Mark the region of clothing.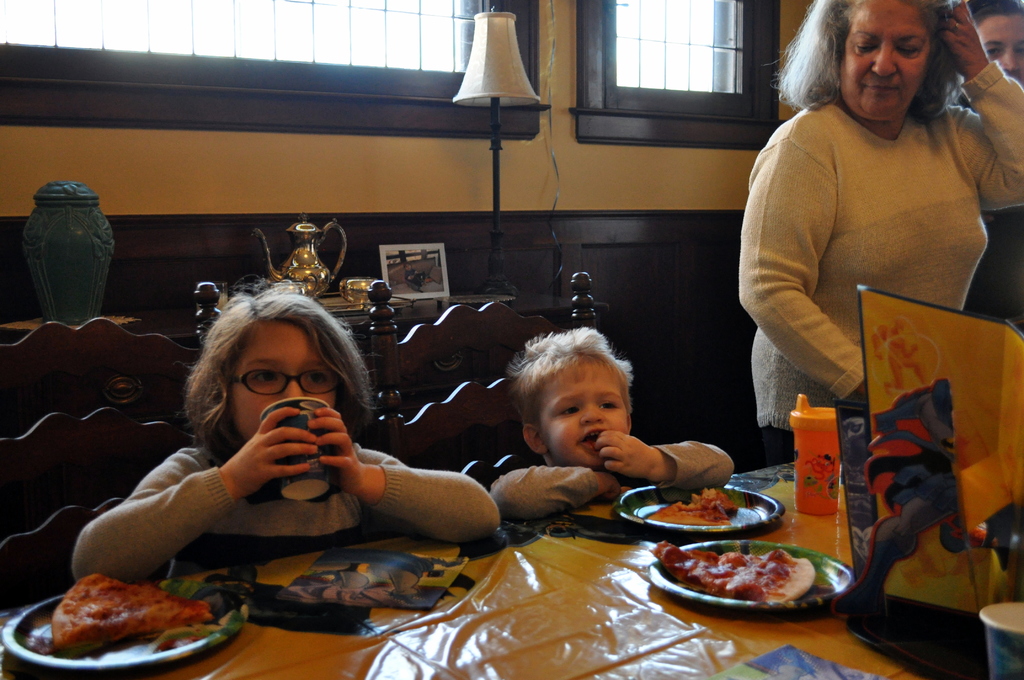
Region: [488,447,734,517].
